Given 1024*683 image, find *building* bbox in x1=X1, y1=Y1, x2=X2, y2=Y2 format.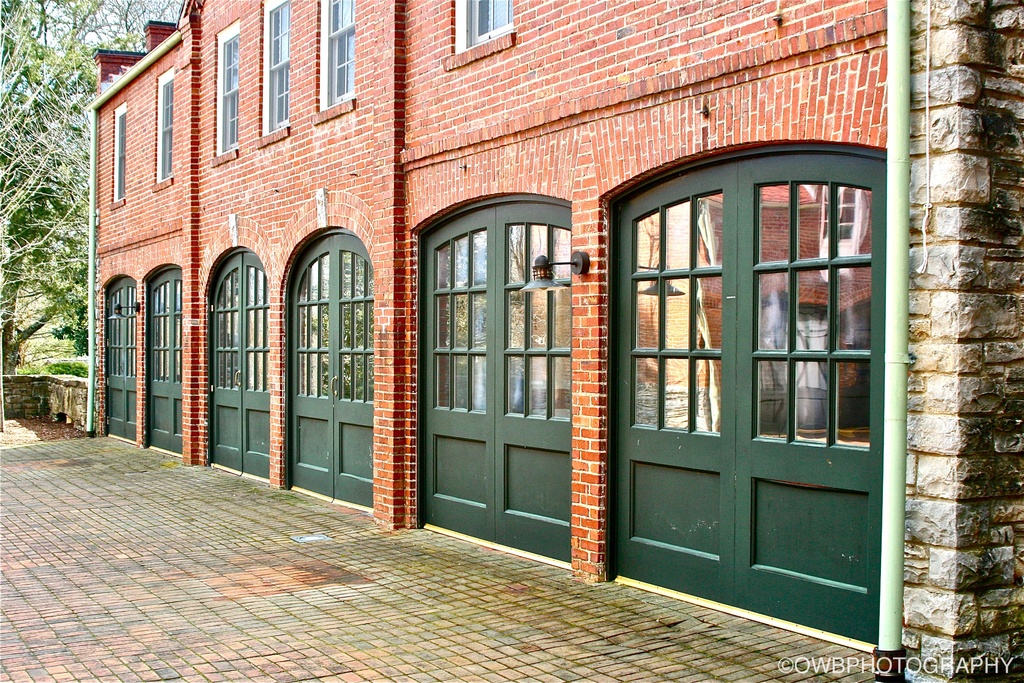
x1=82, y1=0, x2=1023, y2=682.
